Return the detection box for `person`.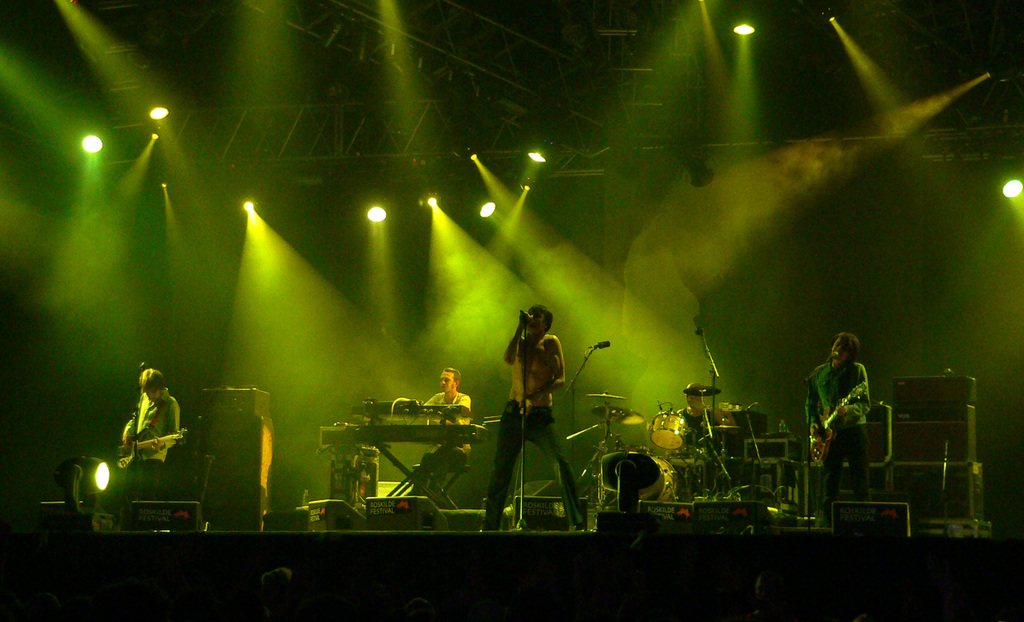
rect(479, 306, 582, 527).
